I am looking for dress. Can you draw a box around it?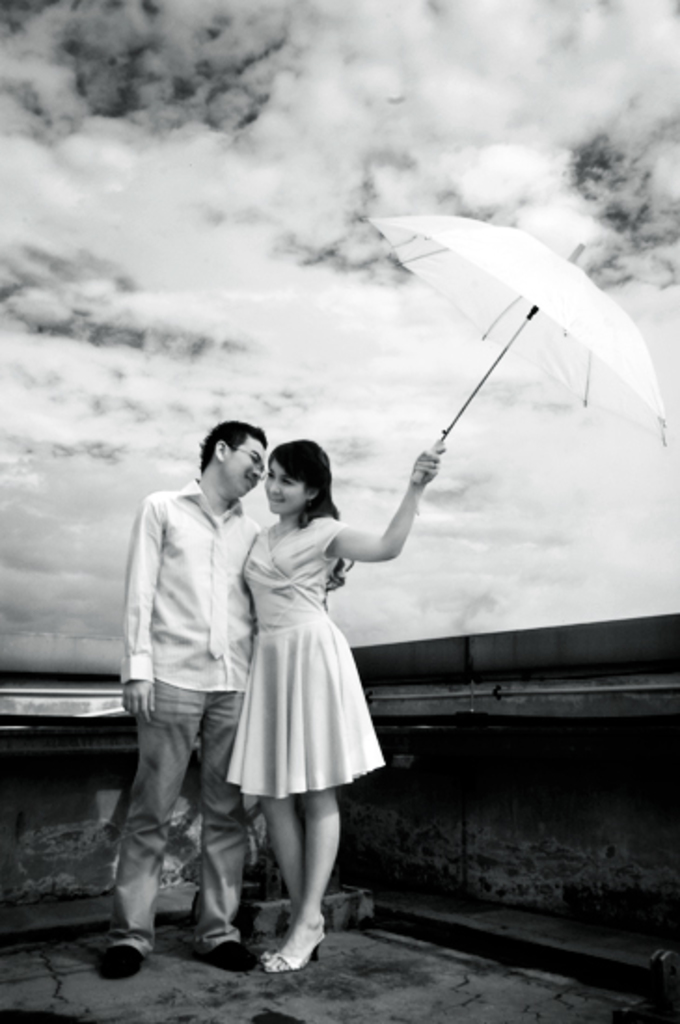
Sure, the bounding box is box=[220, 521, 384, 801].
